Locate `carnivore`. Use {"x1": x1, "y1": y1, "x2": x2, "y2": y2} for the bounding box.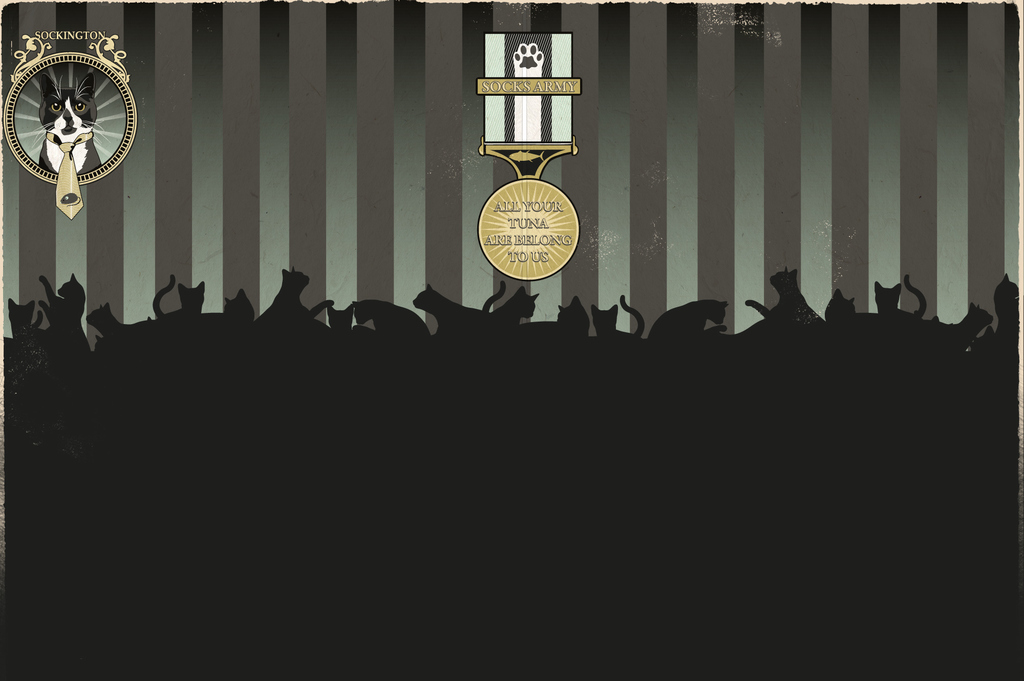
{"x1": 870, "y1": 285, "x2": 924, "y2": 323}.
